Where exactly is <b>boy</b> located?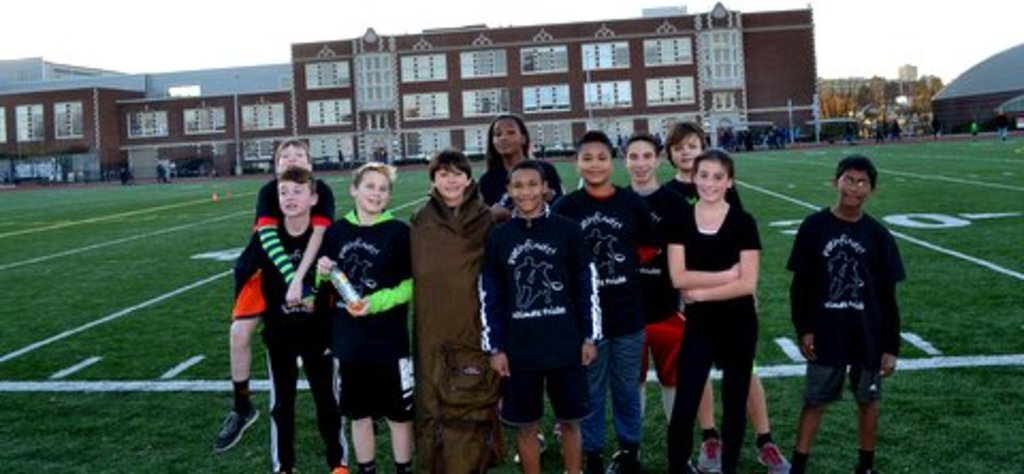
Its bounding box is x1=218 y1=137 x2=341 y2=448.
